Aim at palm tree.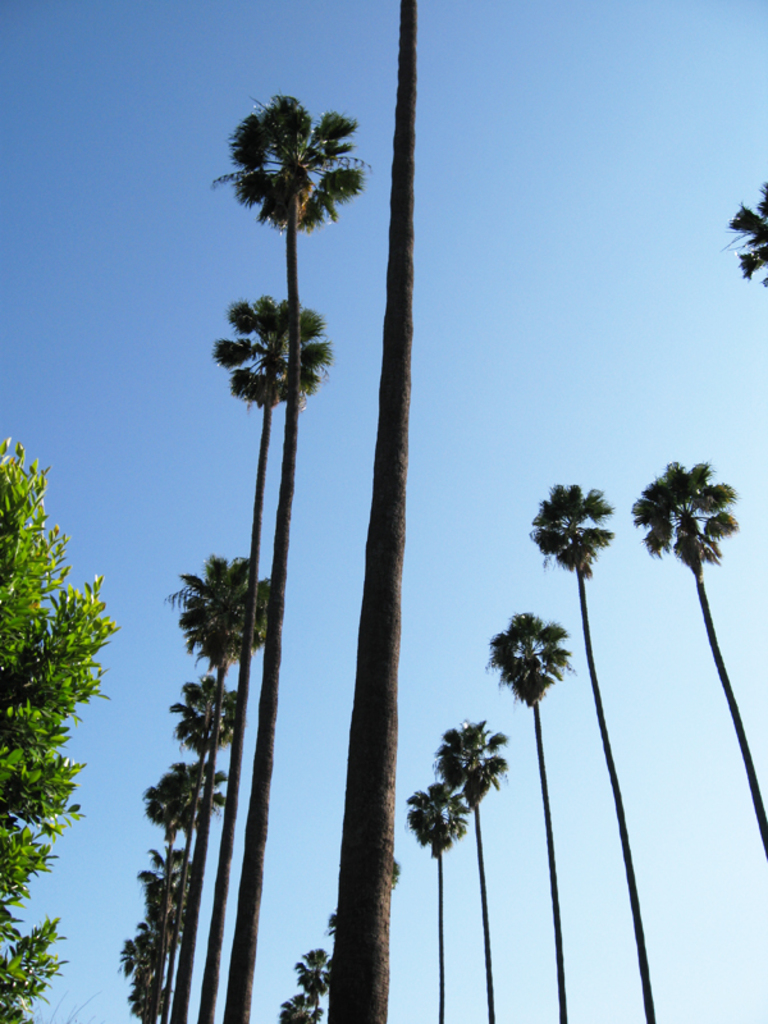
Aimed at x1=148 y1=767 x2=196 y2=1004.
